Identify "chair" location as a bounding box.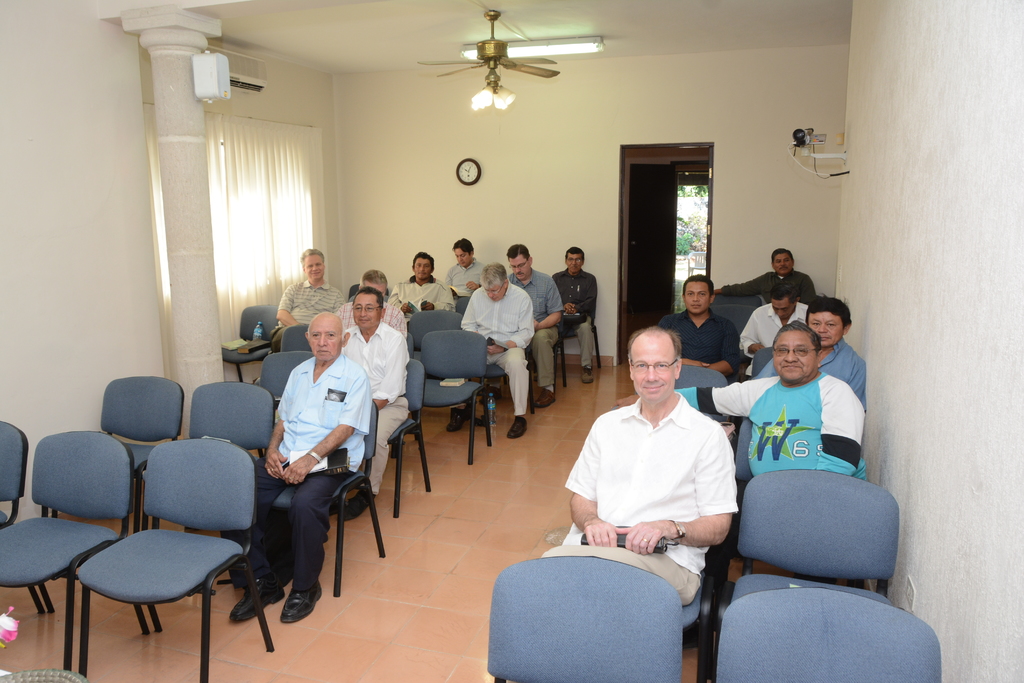
0, 431, 150, 671.
